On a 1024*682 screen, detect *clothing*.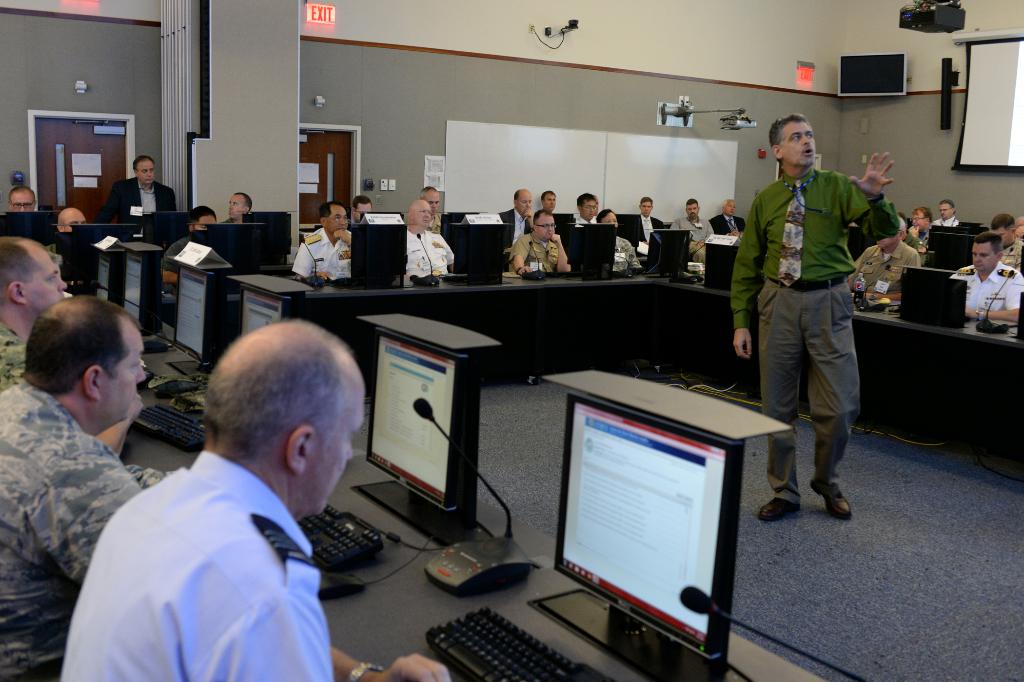
98, 177, 178, 241.
